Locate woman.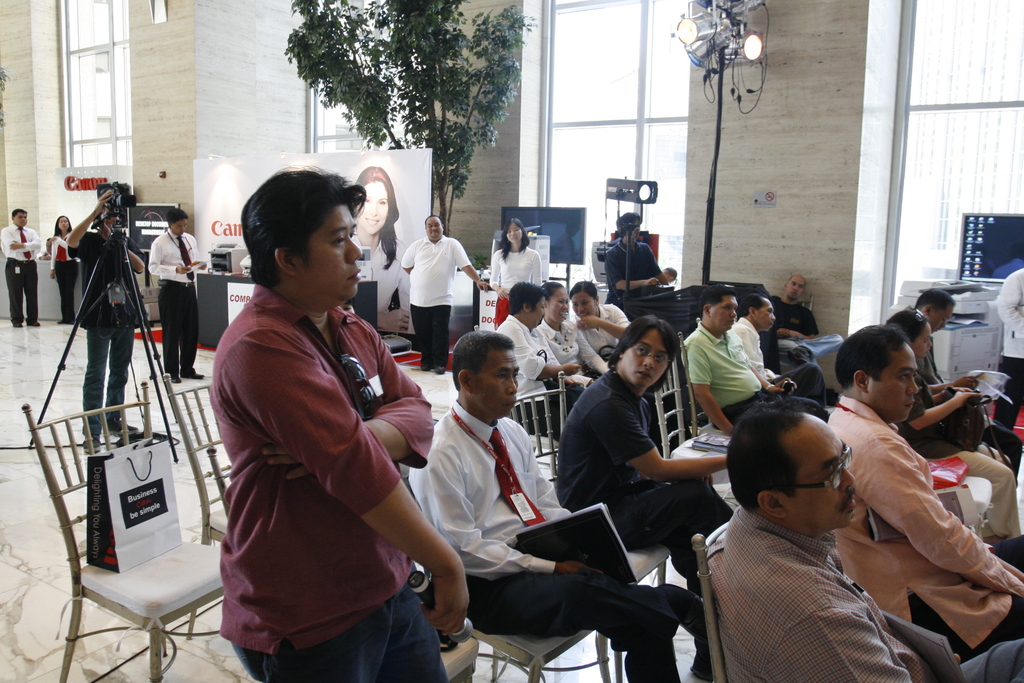
Bounding box: rect(869, 299, 1023, 558).
